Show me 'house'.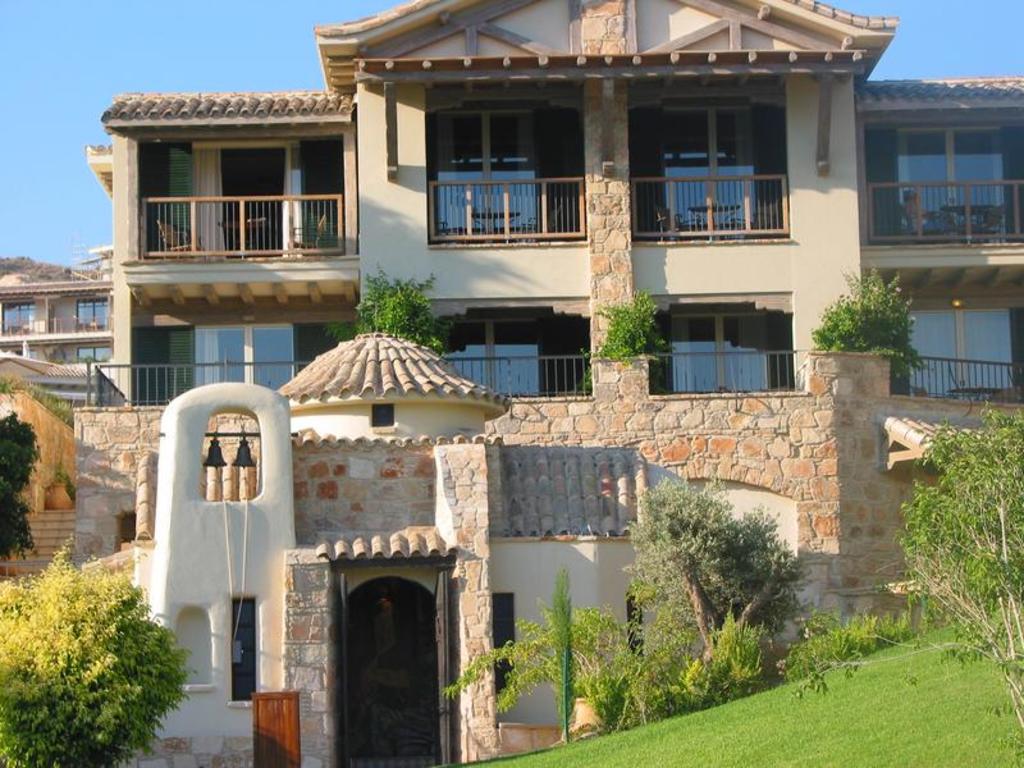
'house' is here: [x1=90, y1=0, x2=1023, y2=388].
